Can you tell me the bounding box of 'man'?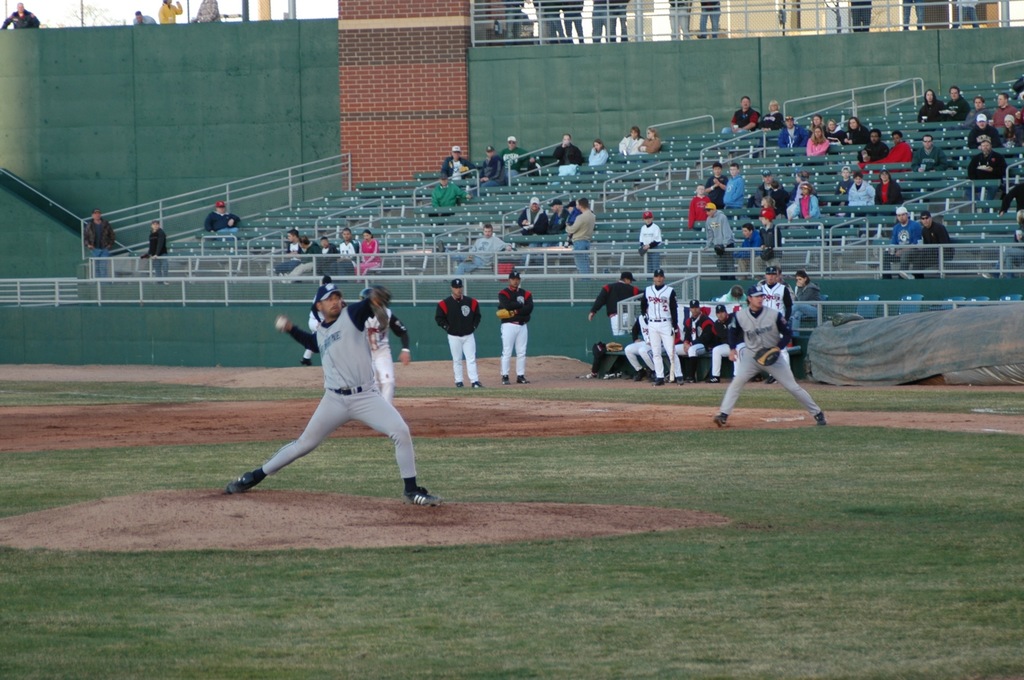
(left=230, top=262, right=431, bottom=514).
